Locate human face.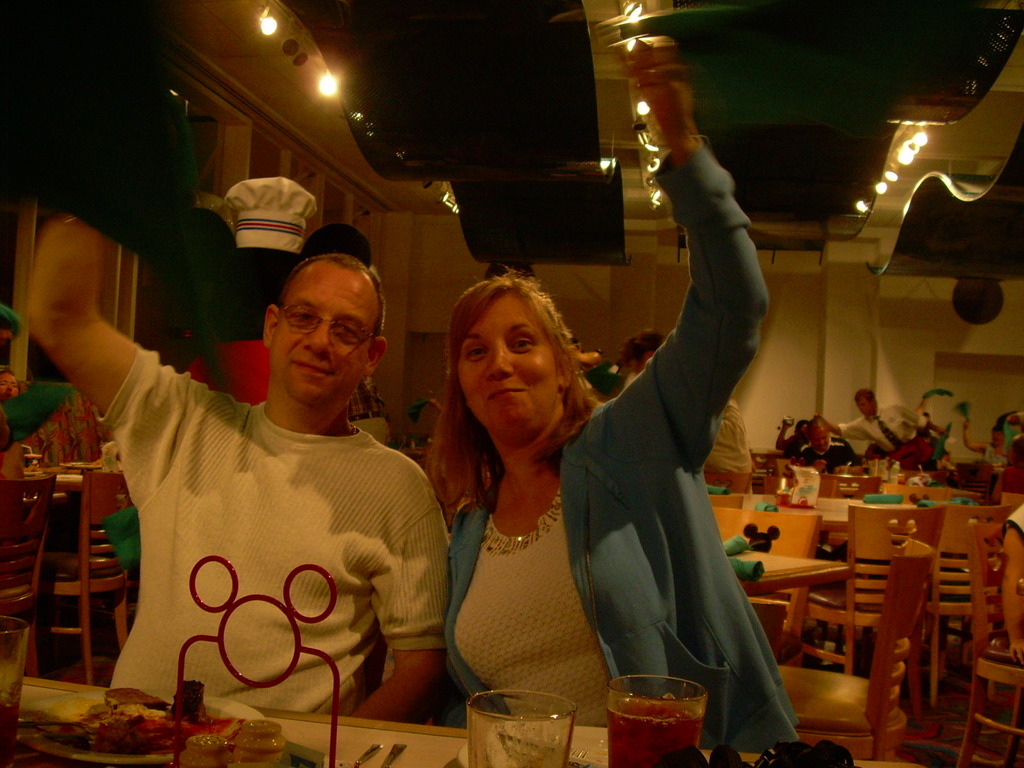
Bounding box: {"x1": 857, "y1": 394, "x2": 870, "y2": 420}.
